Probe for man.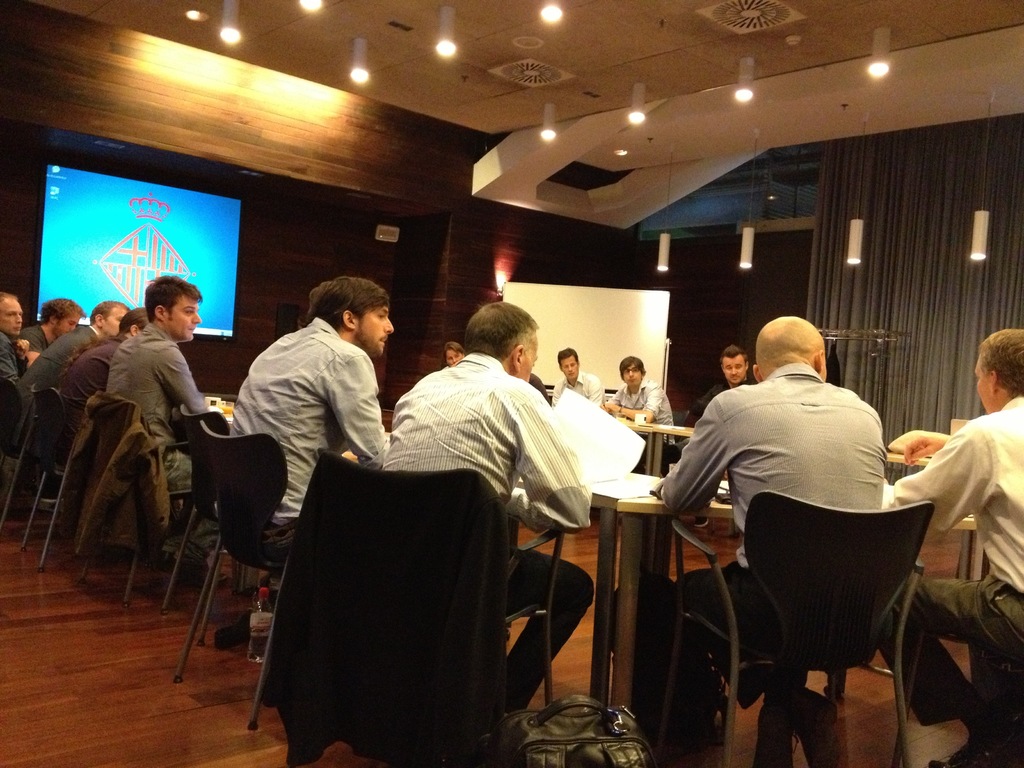
Probe result: (554,343,614,420).
